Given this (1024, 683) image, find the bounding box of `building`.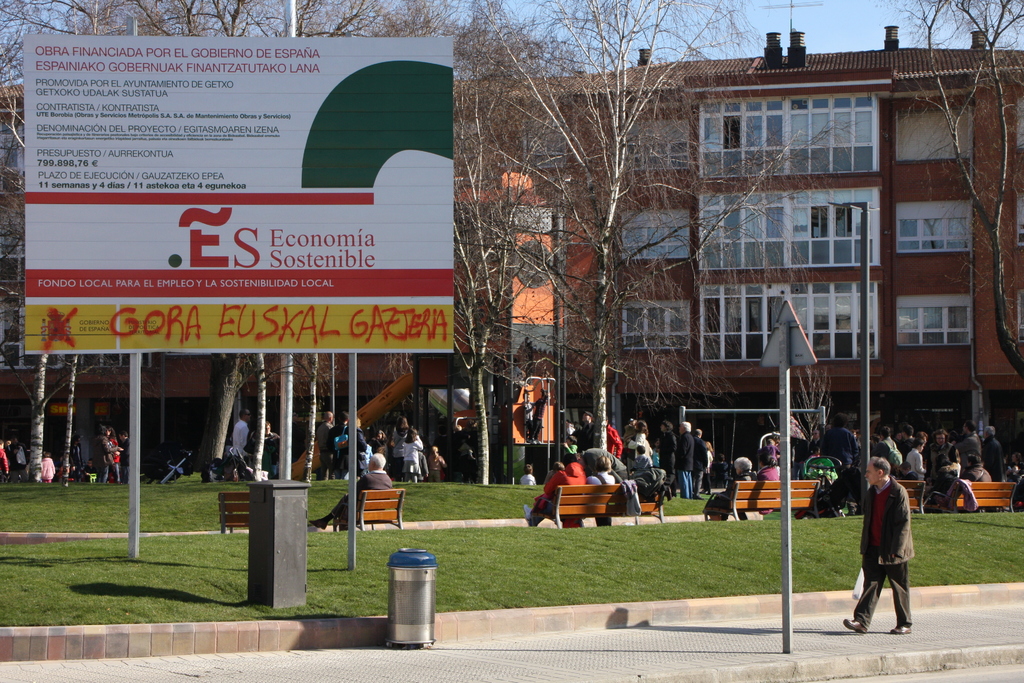
0 25 1023 475.
